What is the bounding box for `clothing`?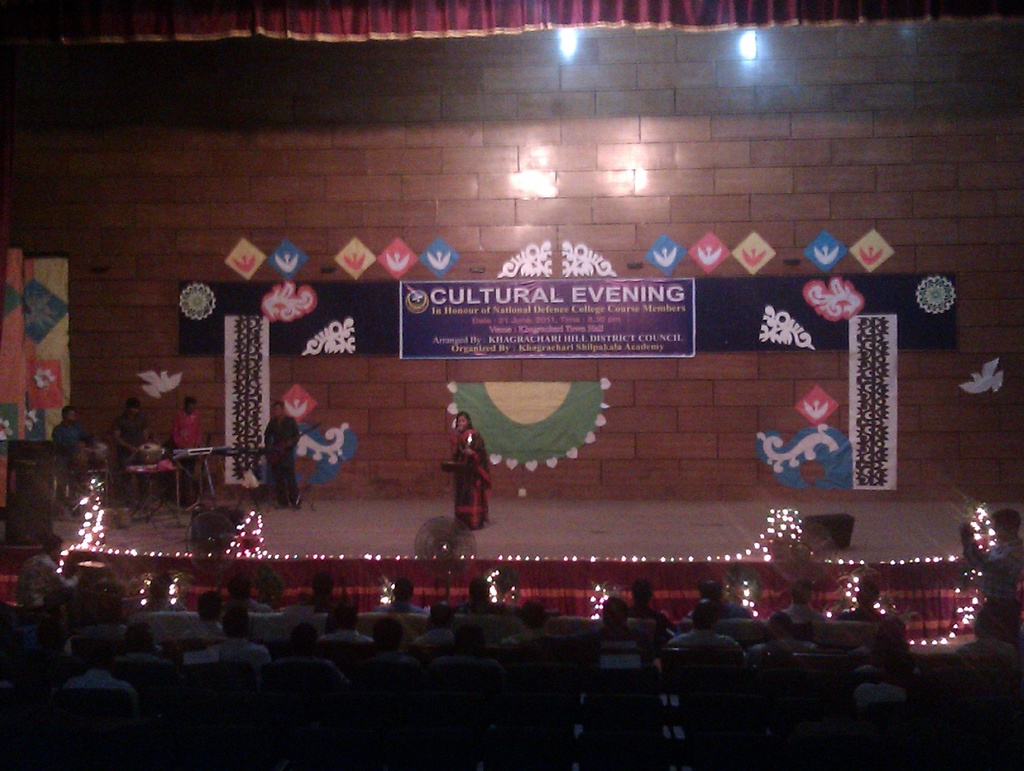
{"left": 169, "top": 410, "right": 201, "bottom": 498}.
